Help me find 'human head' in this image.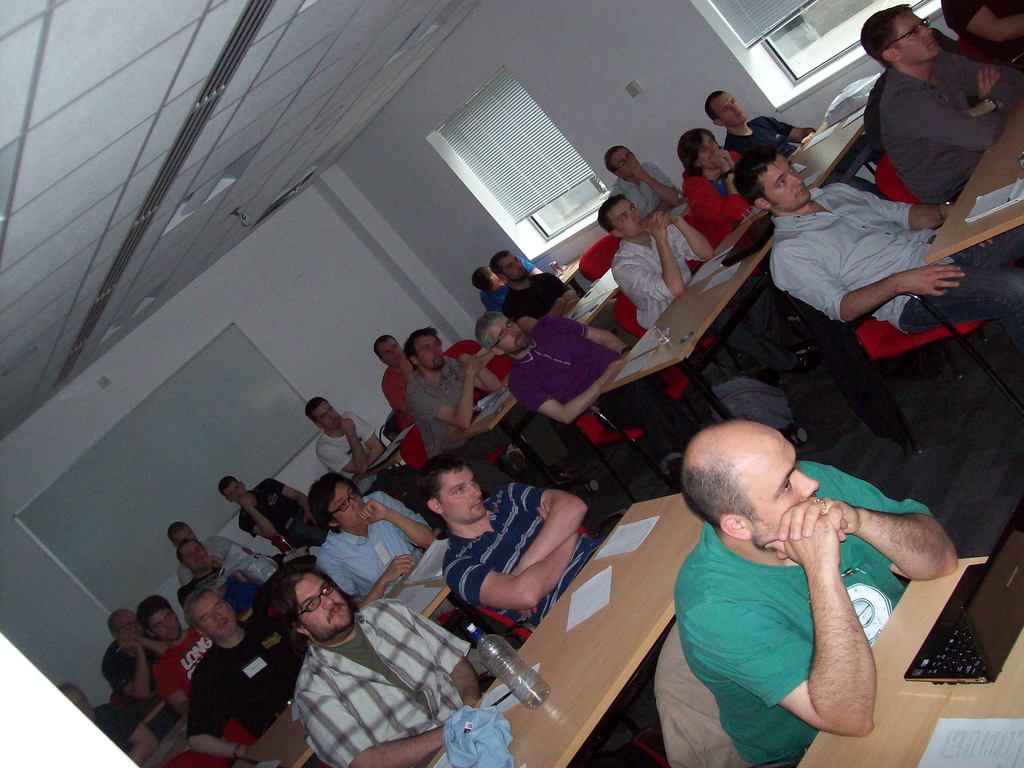
Found it: bbox=(700, 92, 748, 134).
